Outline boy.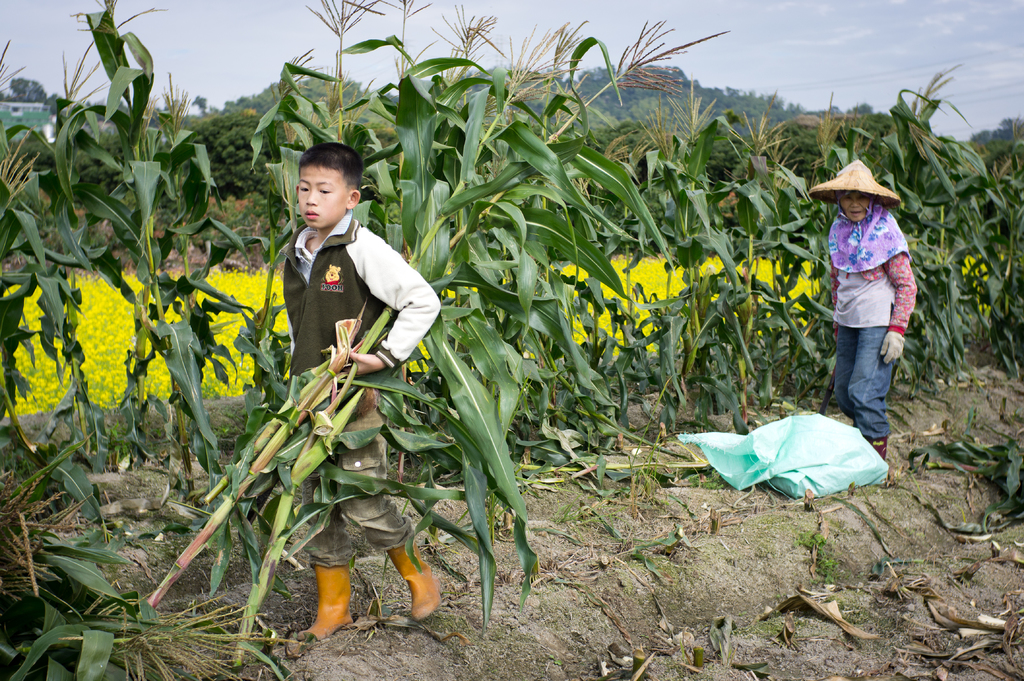
Outline: bbox=[296, 138, 440, 636].
